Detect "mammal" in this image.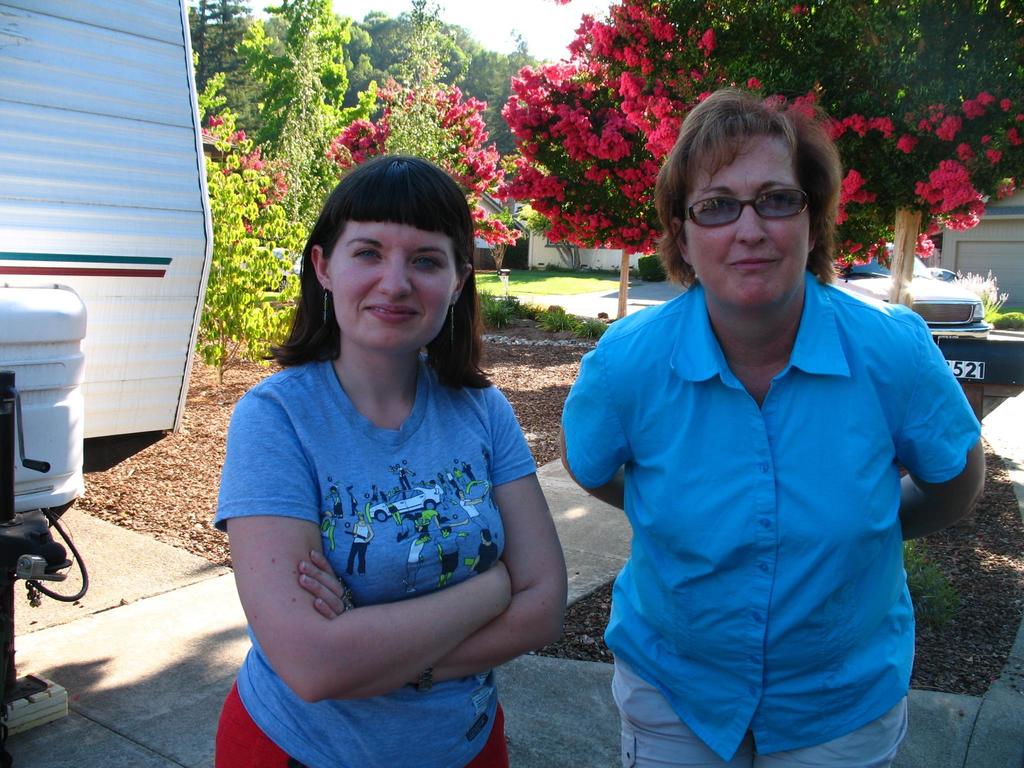
Detection: locate(556, 87, 986, 767).
